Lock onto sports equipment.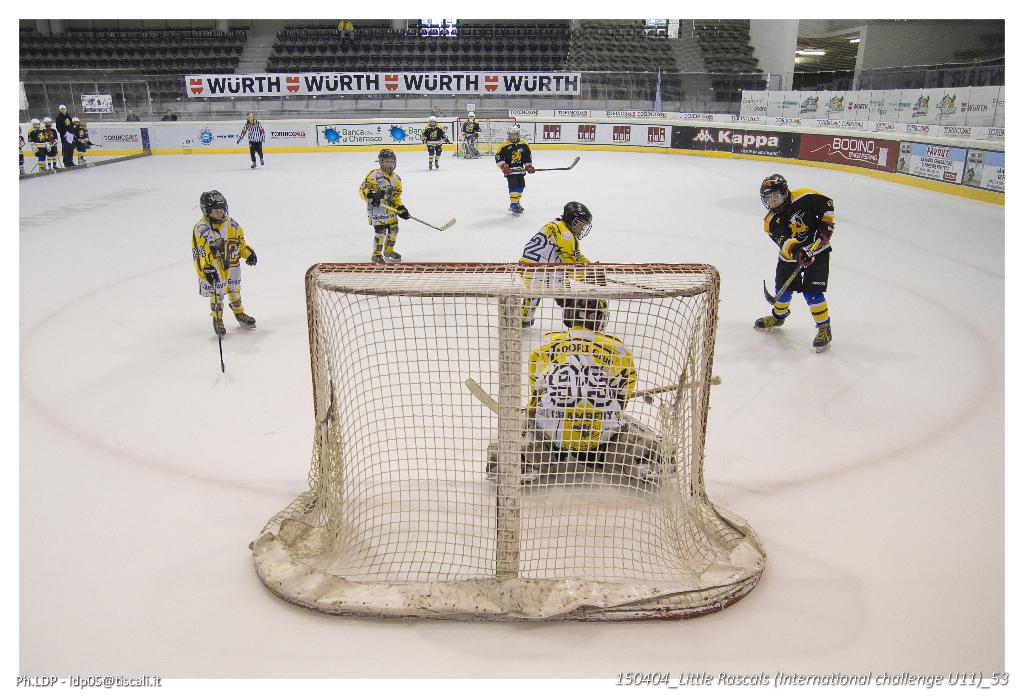
Locked: Rect(812, 318, 833, 353).
